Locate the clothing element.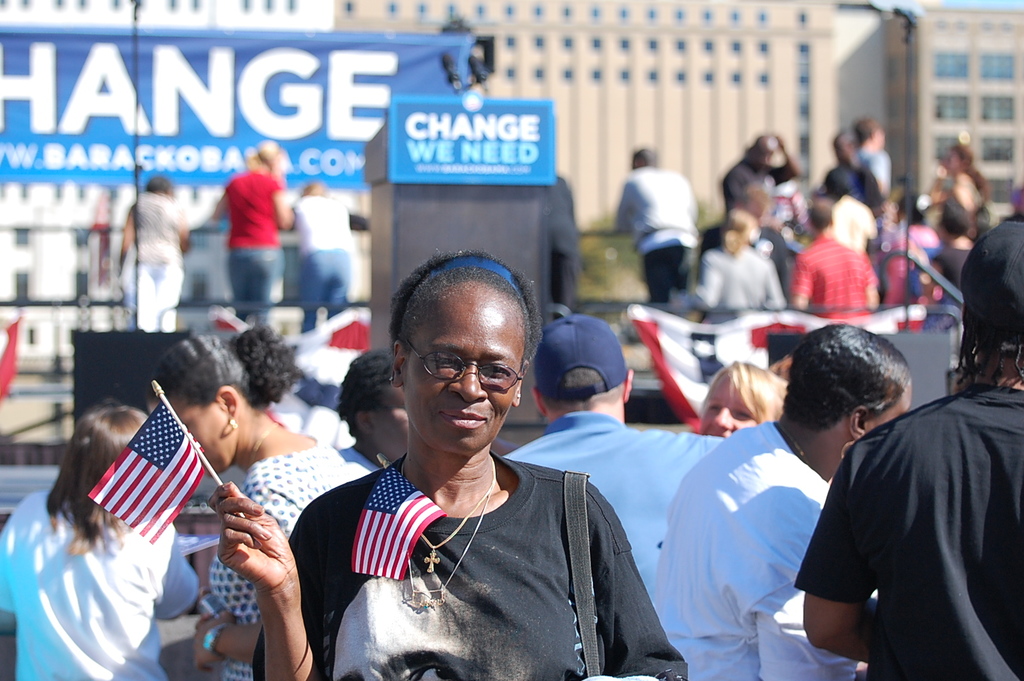
Element bbox: <box>791,232,877,323</box>.
